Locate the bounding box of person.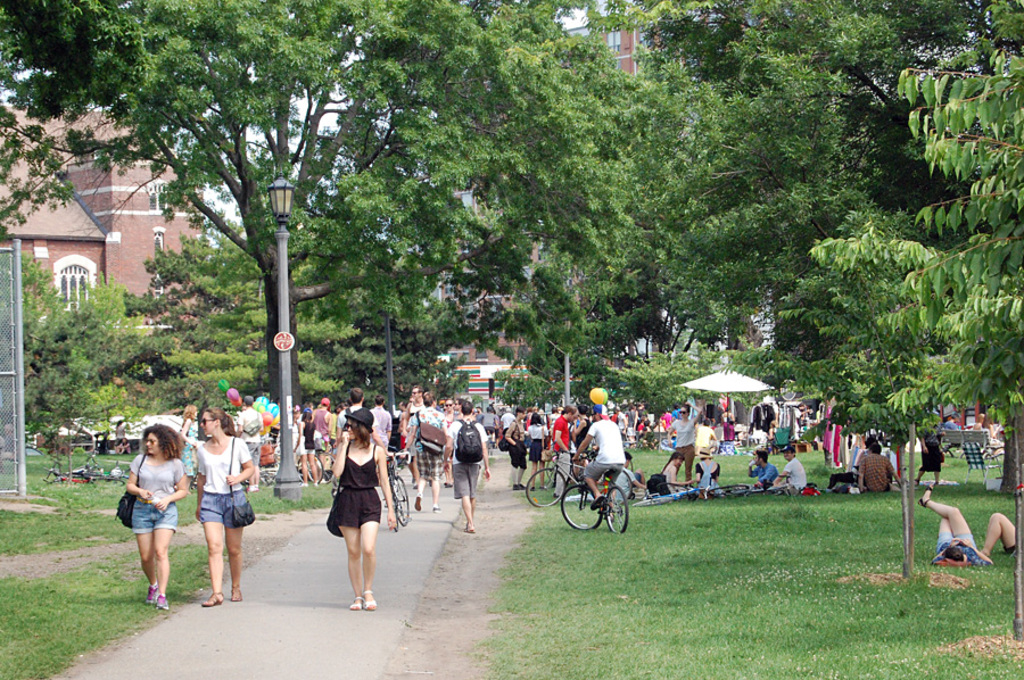
Bounding box: (333,388,382,450).
